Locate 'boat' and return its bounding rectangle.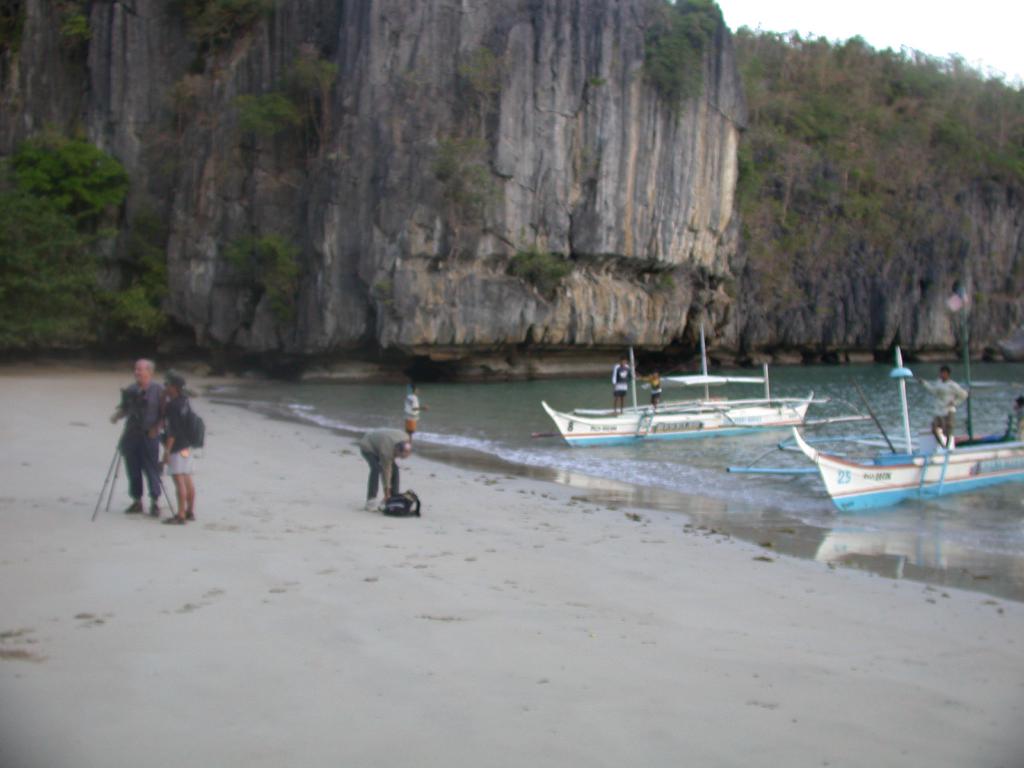
bbox=[538, 318, 824, 451].
